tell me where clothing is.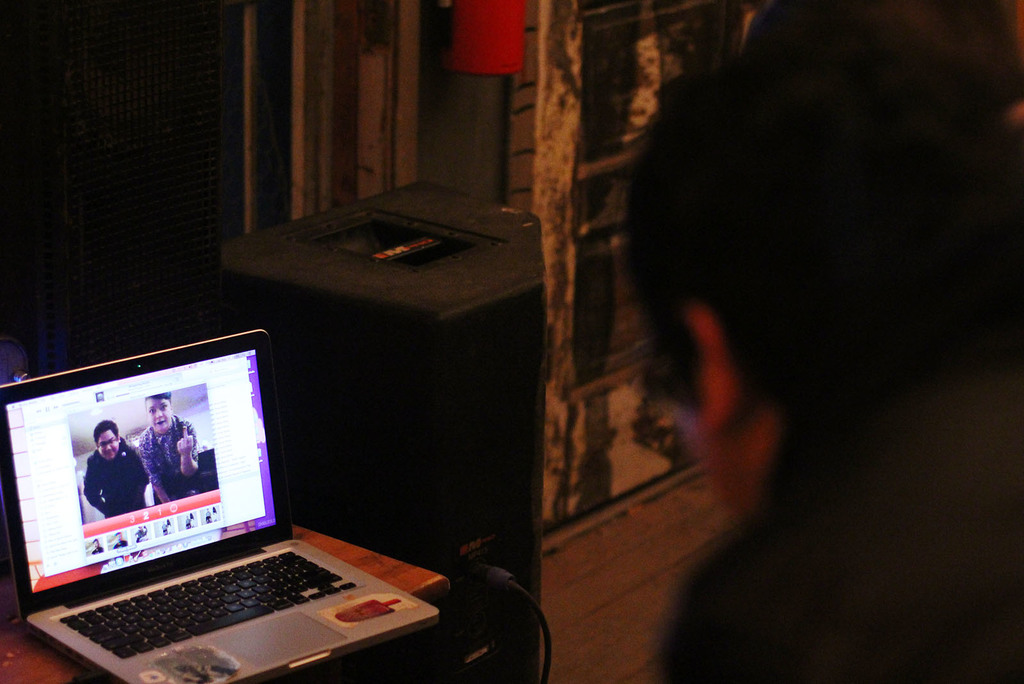
clothing is at 652,377,1023,683.
